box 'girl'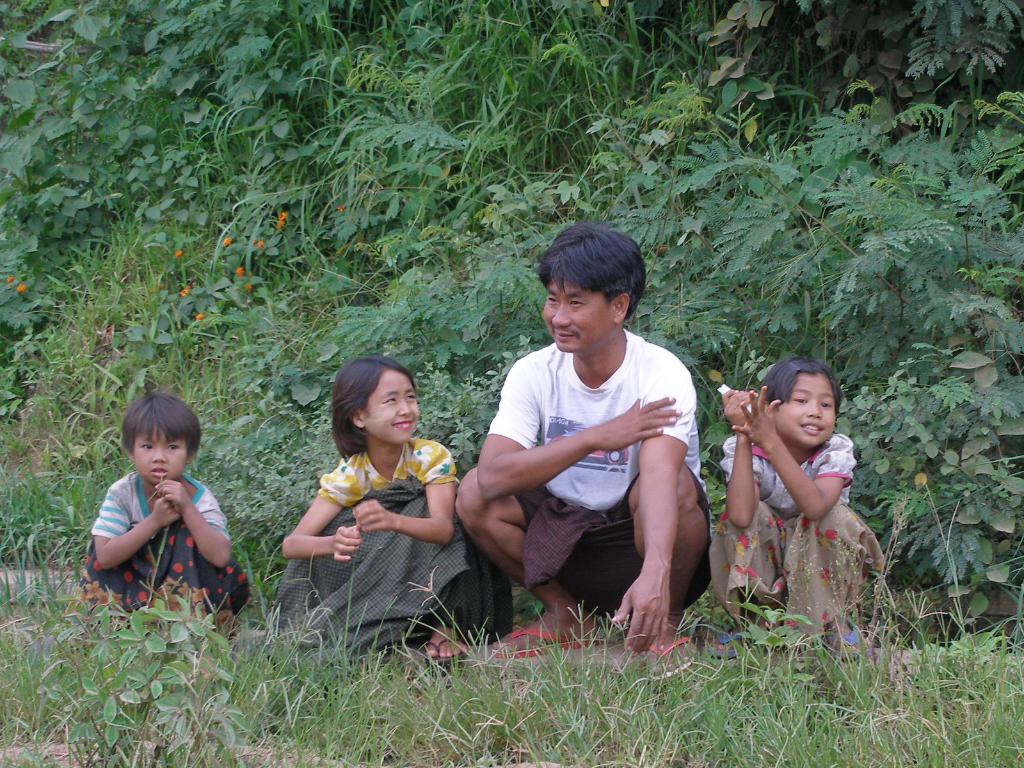
77/388/252/646
